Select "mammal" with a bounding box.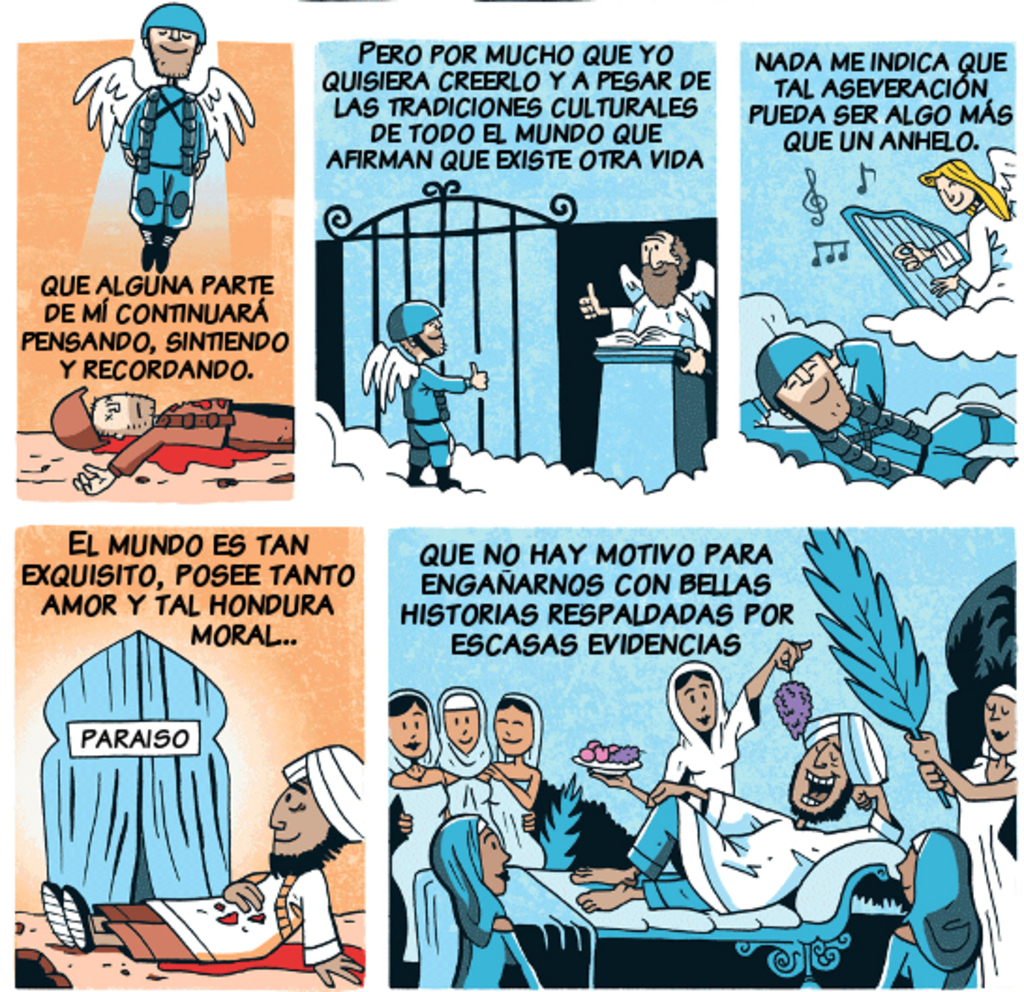
733,323,1018,486.
